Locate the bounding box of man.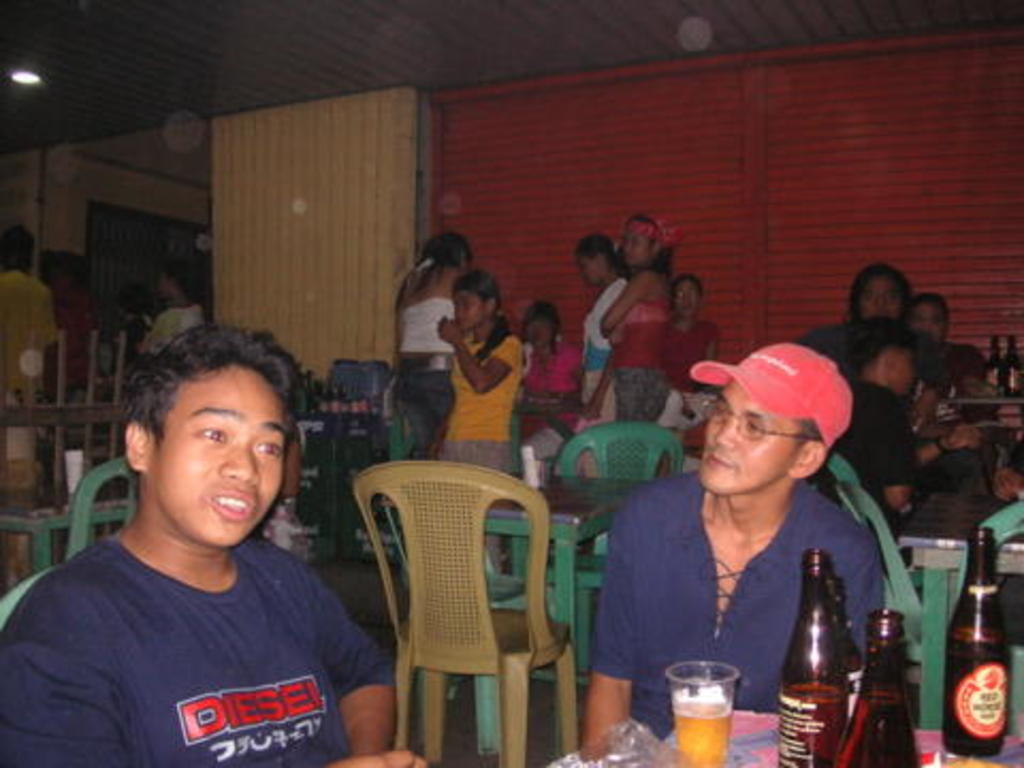
Bounding box: x1=139, y1=256, x2=211, y2=361.
